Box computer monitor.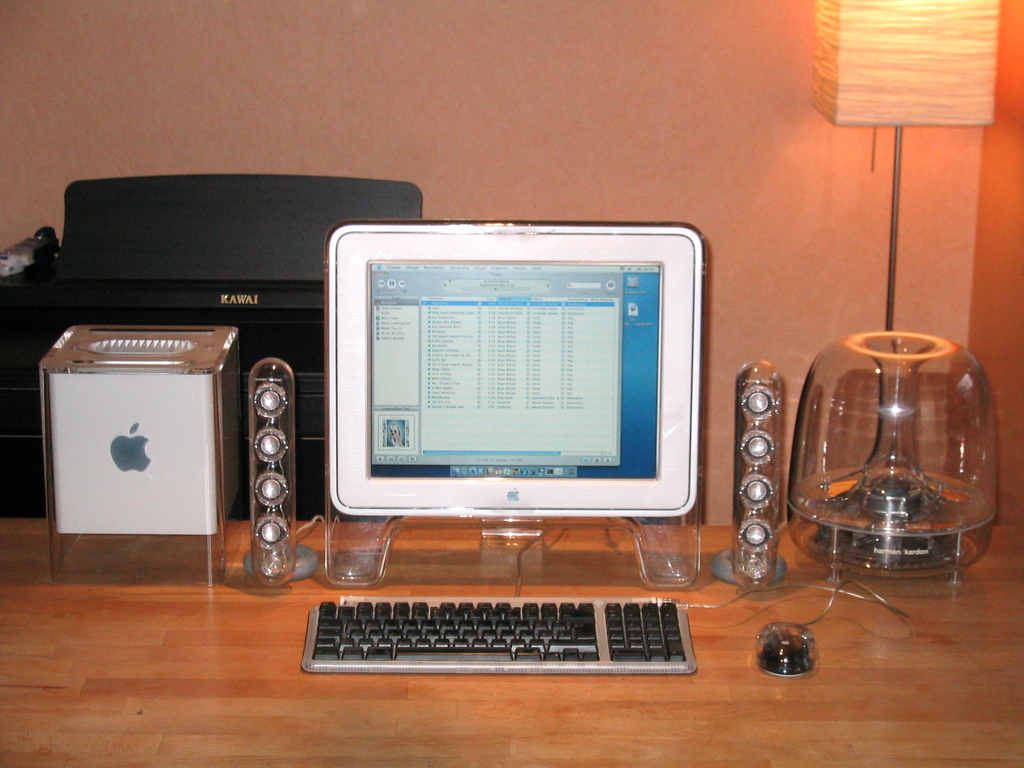
<region>316, 229, 720, 602</region>.
